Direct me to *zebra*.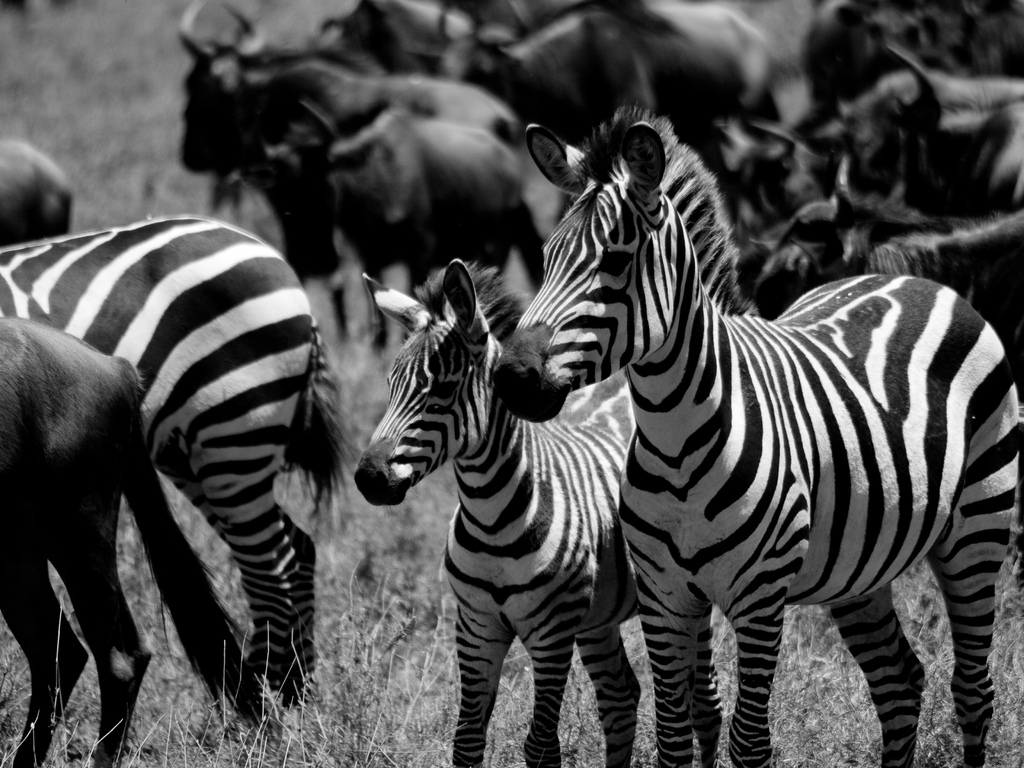
Direction: left=353, top=257, right=727, bottom=767.
